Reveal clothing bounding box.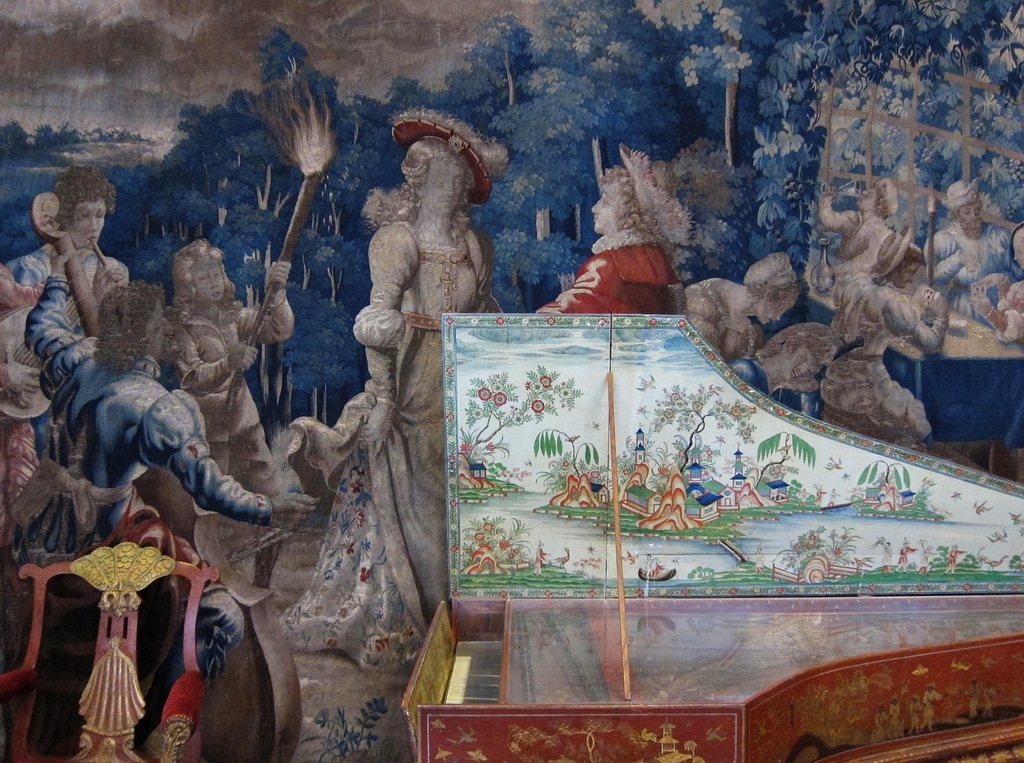
Revealed: (x1=923, y1=220, x2=1023, y2=333).
